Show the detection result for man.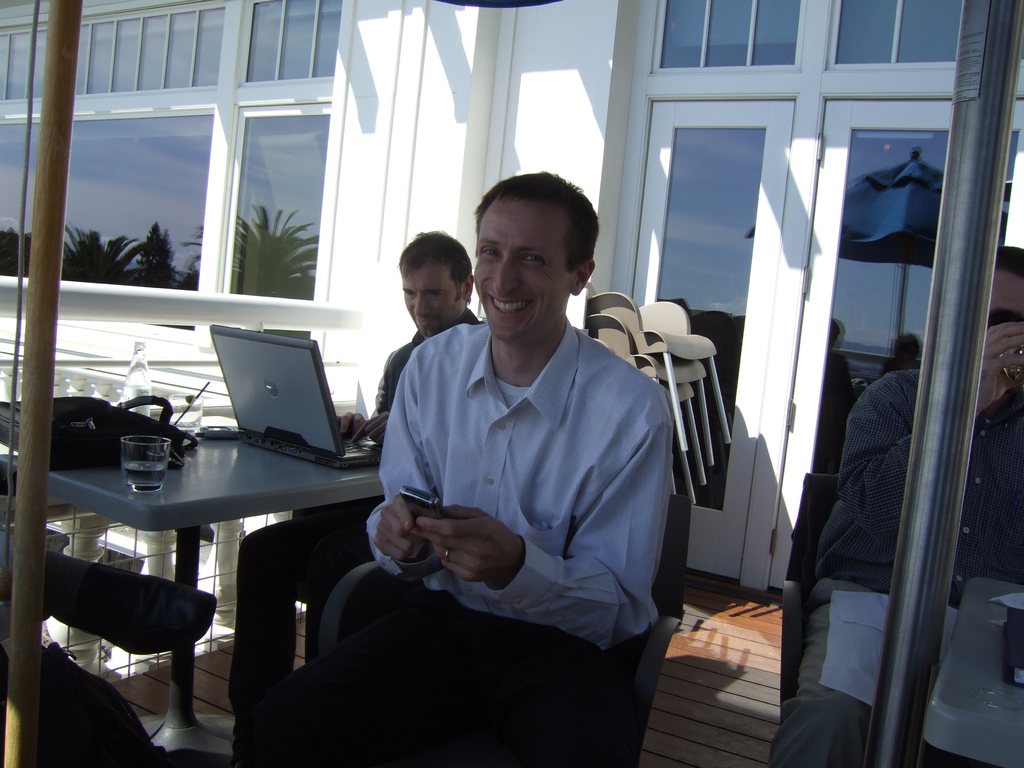
Rect(223, 228, 538, 748).
